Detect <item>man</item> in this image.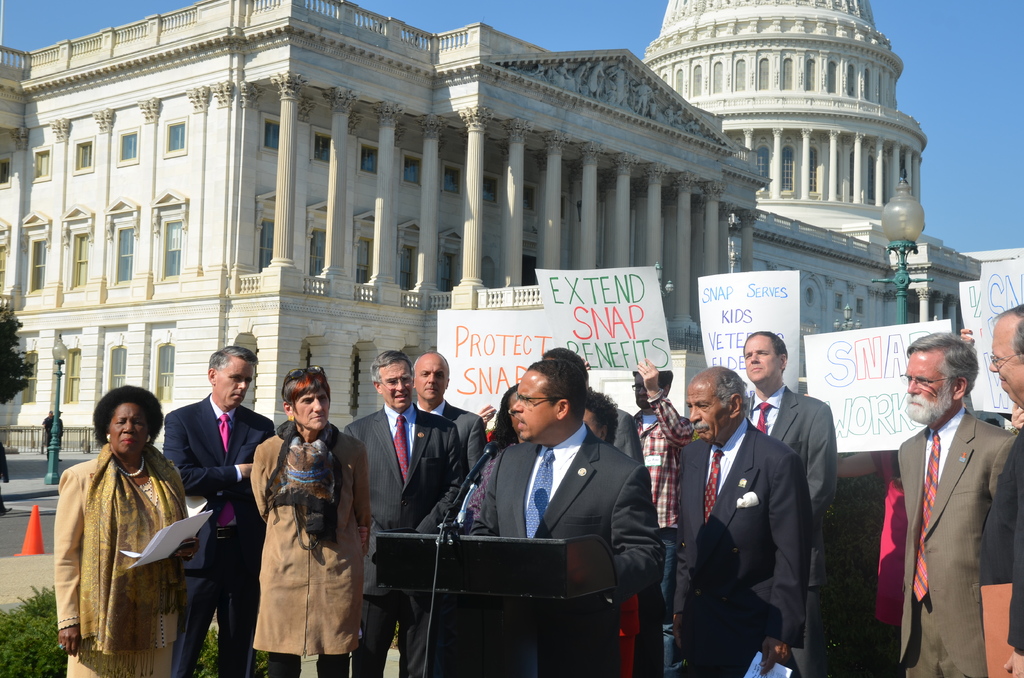
Detection: pyautogui.locateOnScreen(677, 364, 810, 677).
